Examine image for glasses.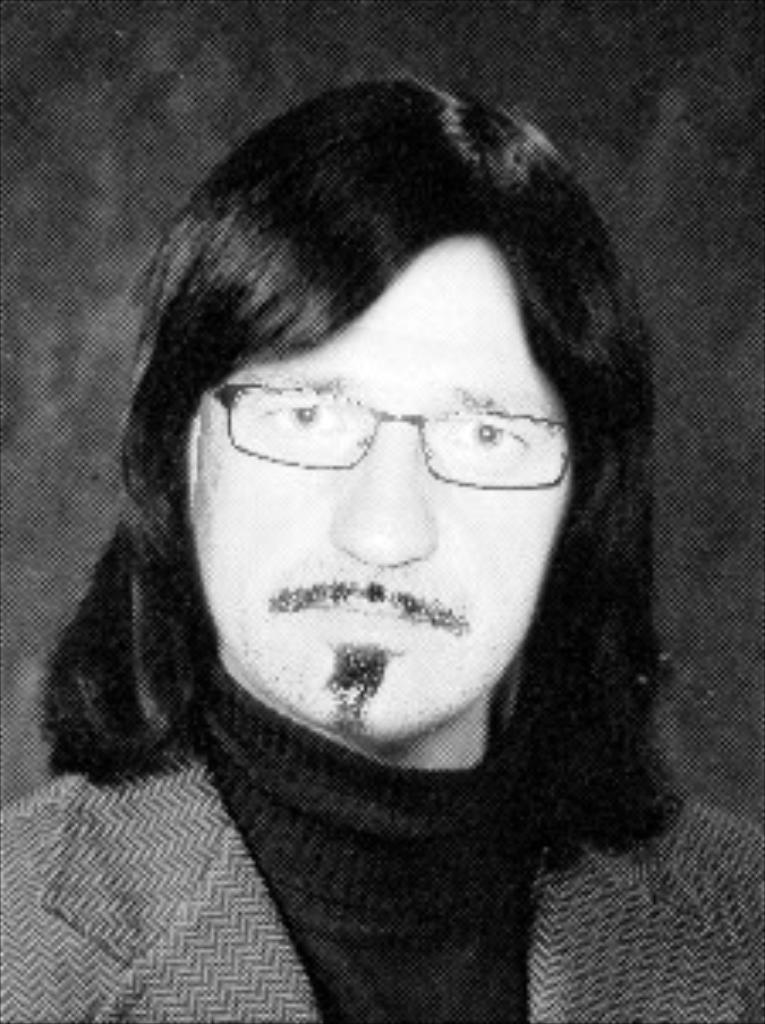
Examination result: bbox(177, 333, 602, 510).
